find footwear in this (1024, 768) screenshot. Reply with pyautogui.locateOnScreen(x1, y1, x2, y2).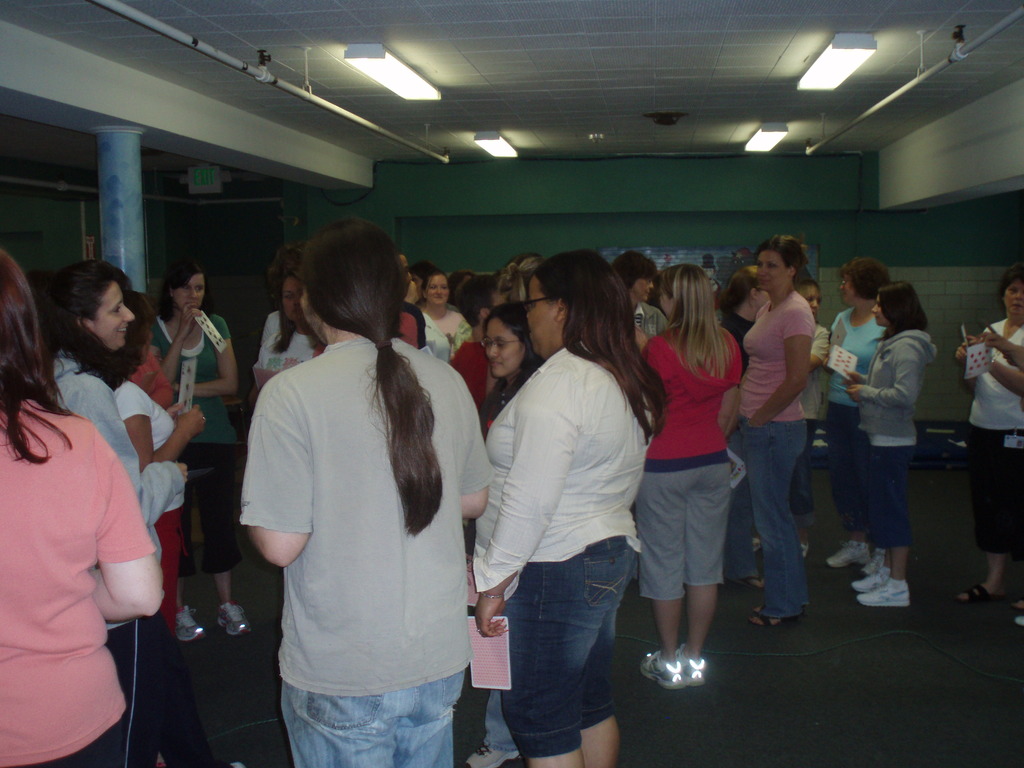
pyautogui.locateOnScreen(460, 742, 520, 767).
